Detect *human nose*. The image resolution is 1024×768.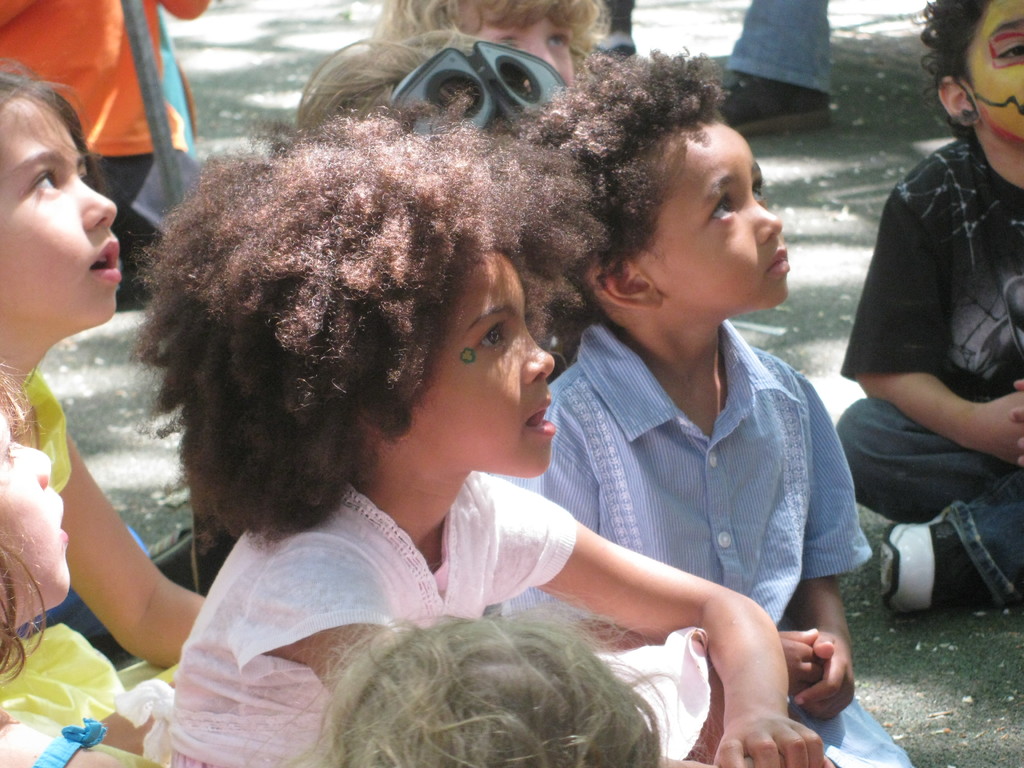
left=748, top=196, right=784, bottom=246.
